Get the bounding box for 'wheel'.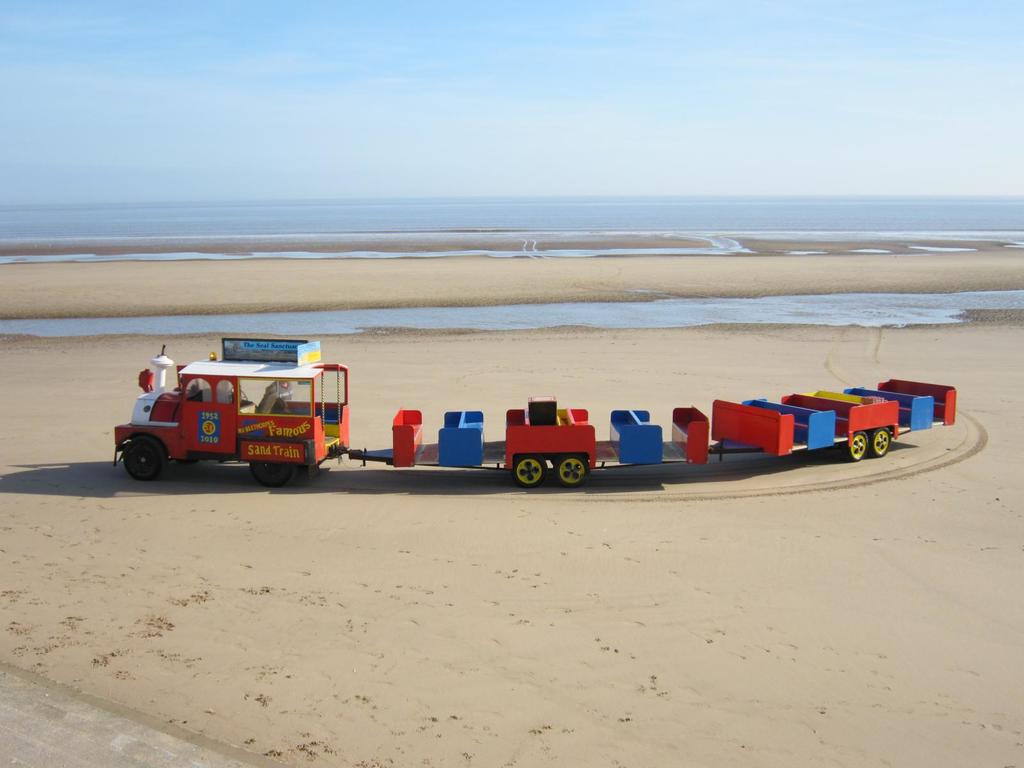
[123,436,161,479].
